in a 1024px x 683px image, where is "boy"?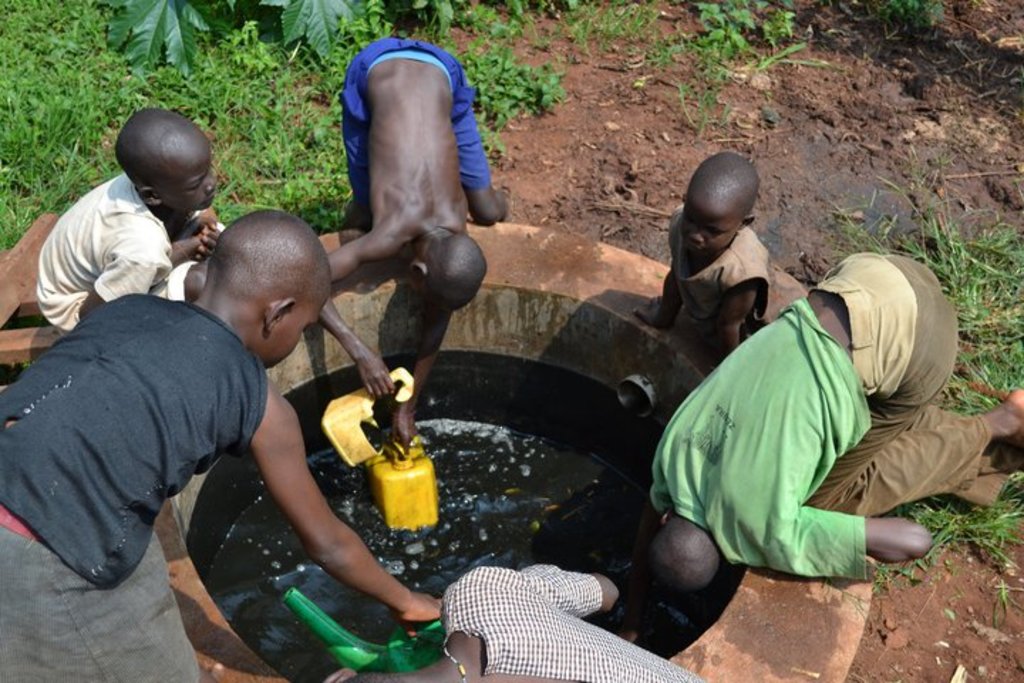
(left=320, top=36, right=512, bottom=465).
